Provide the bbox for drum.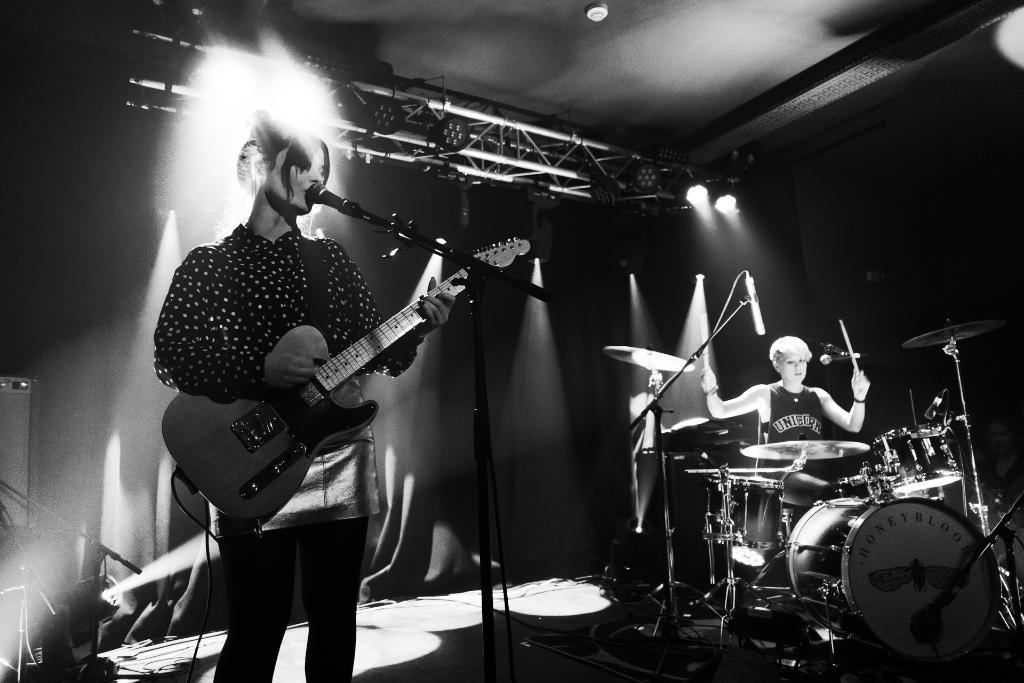
BBox(784, 495, 1009, 670).
